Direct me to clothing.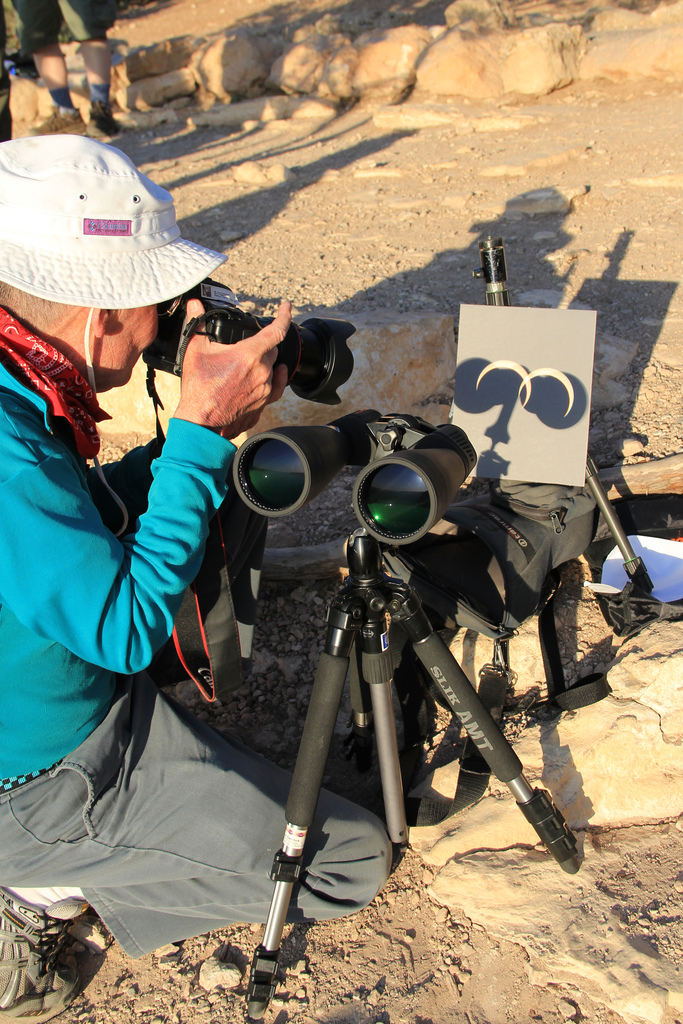
Direction: (12,0,115,50).
